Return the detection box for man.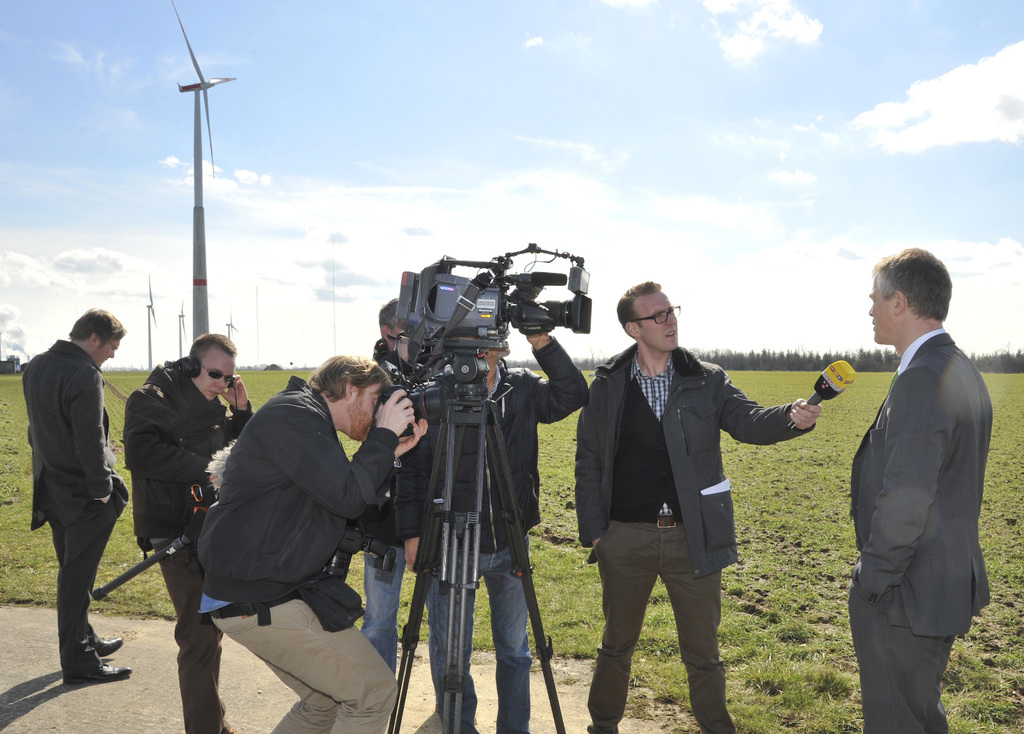
l=361, t=295, r=434, b=683.
